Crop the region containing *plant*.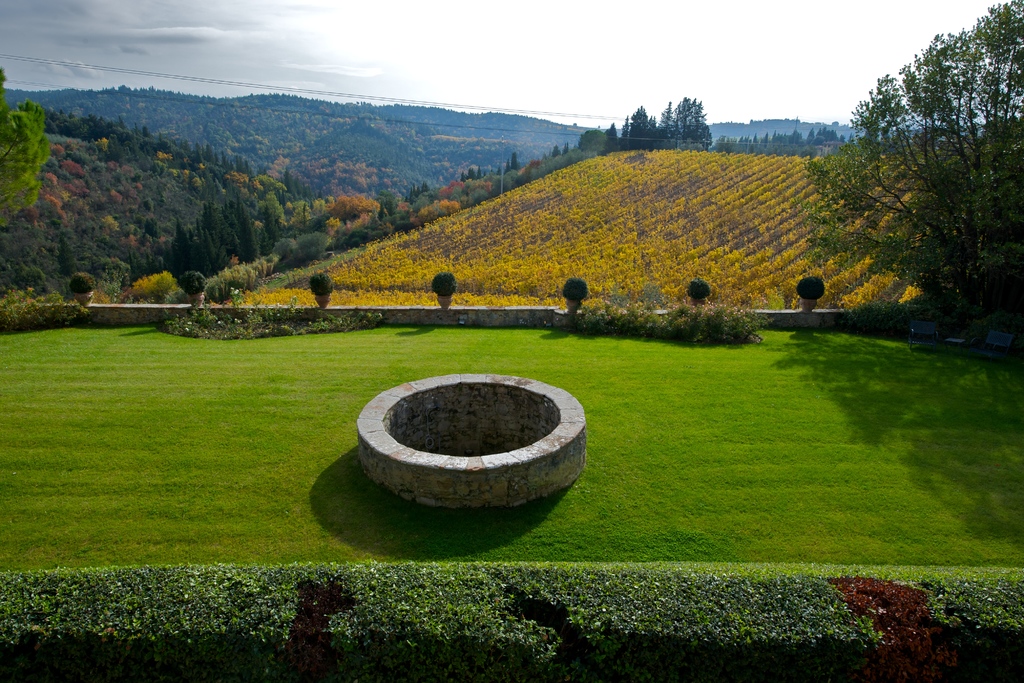
Crop region: locate(431, 268, 466, 308).
